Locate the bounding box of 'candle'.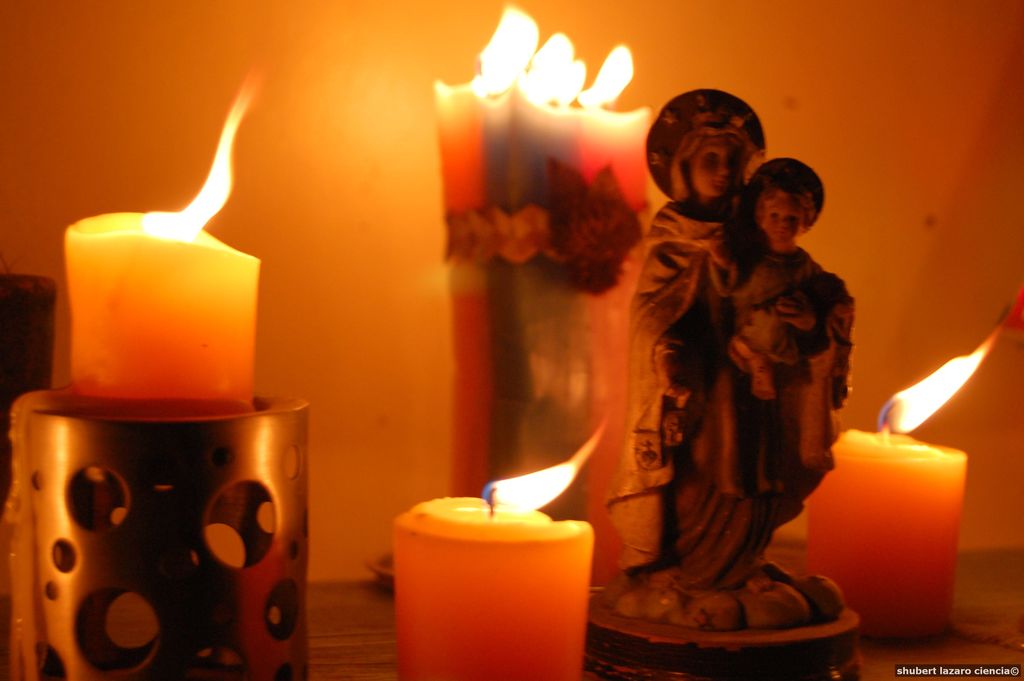
Bounding box: [left=395, top=410, right=606, bottom=680].
